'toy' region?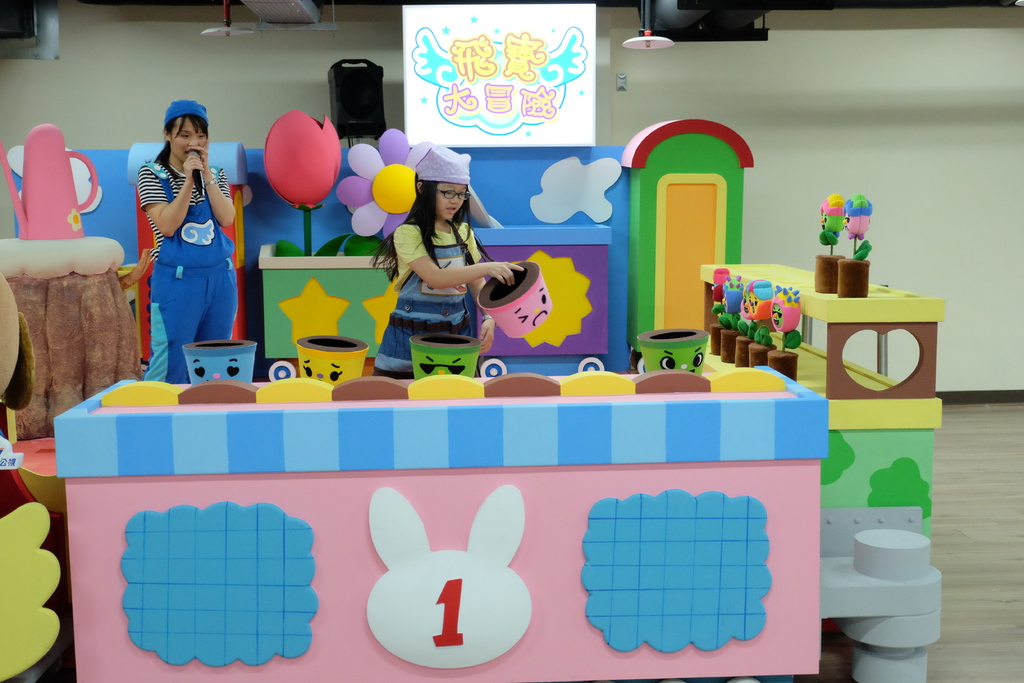
bbox(765, 290, 801, 363)
